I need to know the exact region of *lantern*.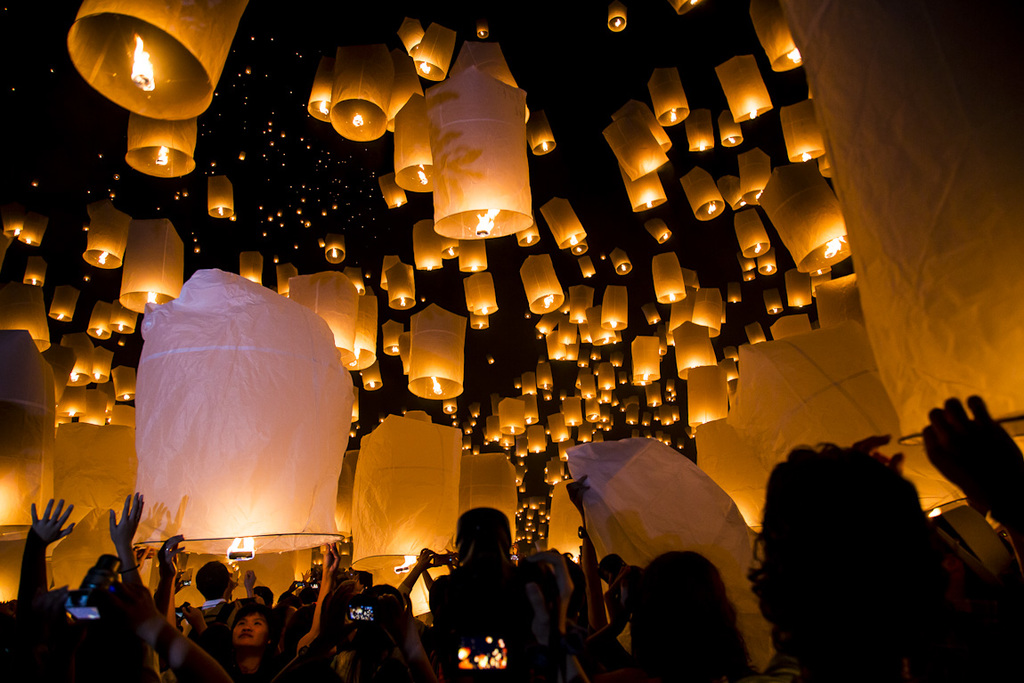
Region: left=49, top=286, right=78, bottom=319.
